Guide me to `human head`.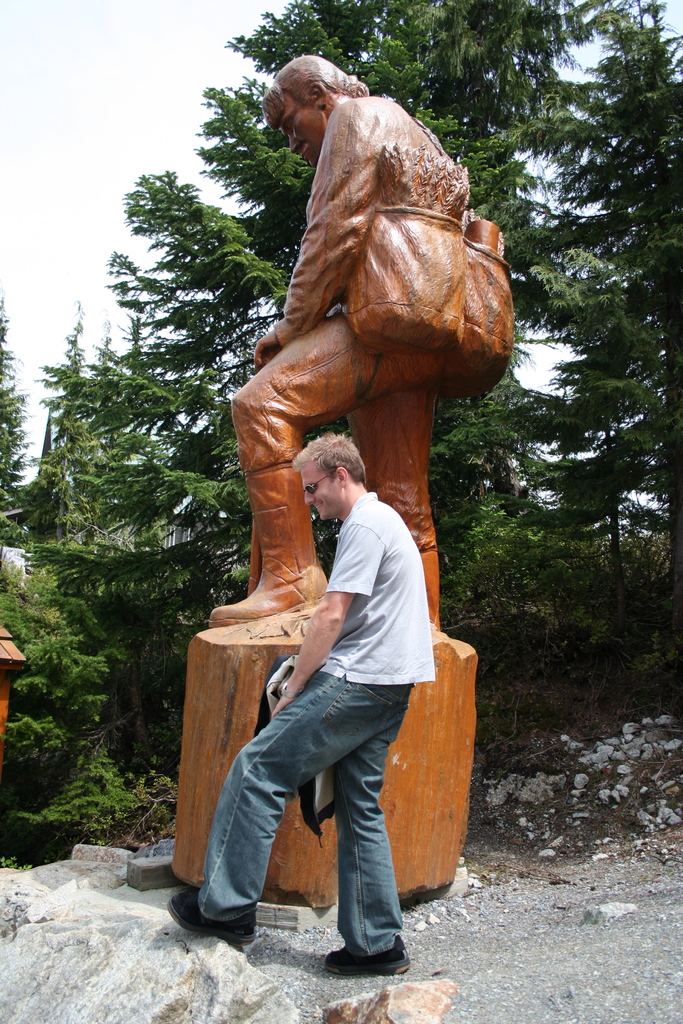
Guidance: box(297, 433, 369, 522).
